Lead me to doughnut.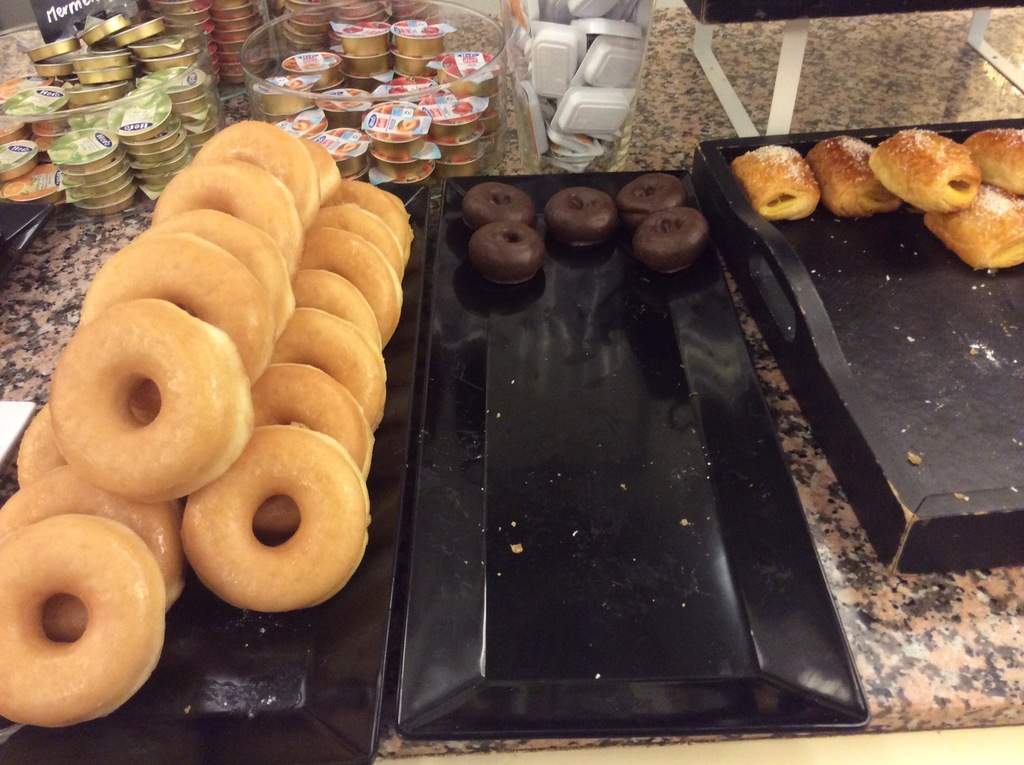
Lead to <bbox>629, 205, 708, 275</bbox>.
